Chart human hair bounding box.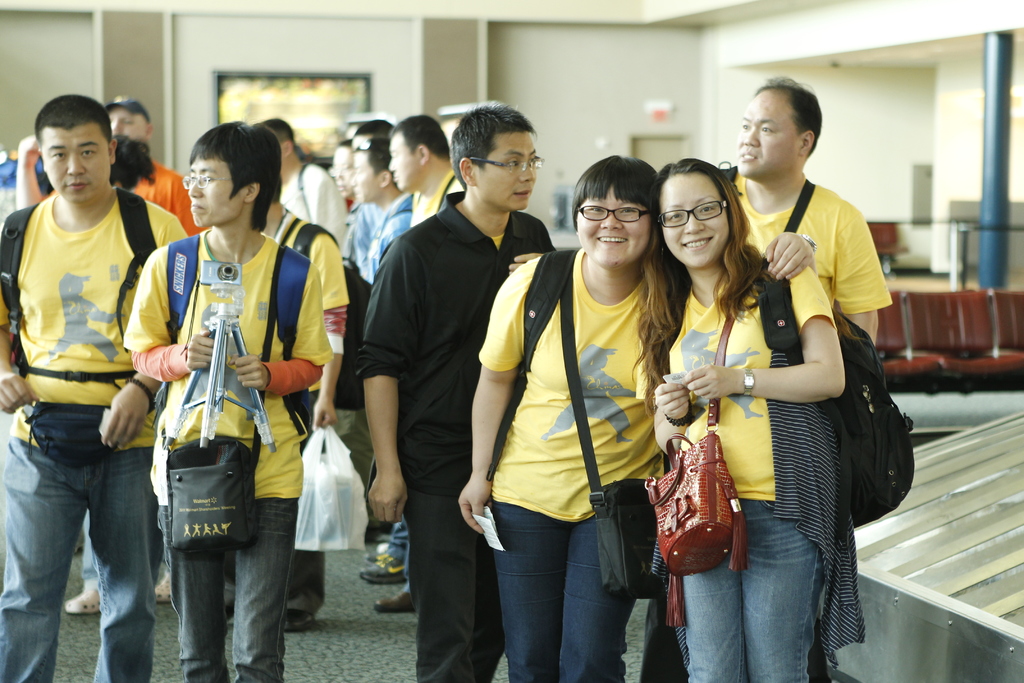
Charted: bbox=(259, 119, 294, 149).
